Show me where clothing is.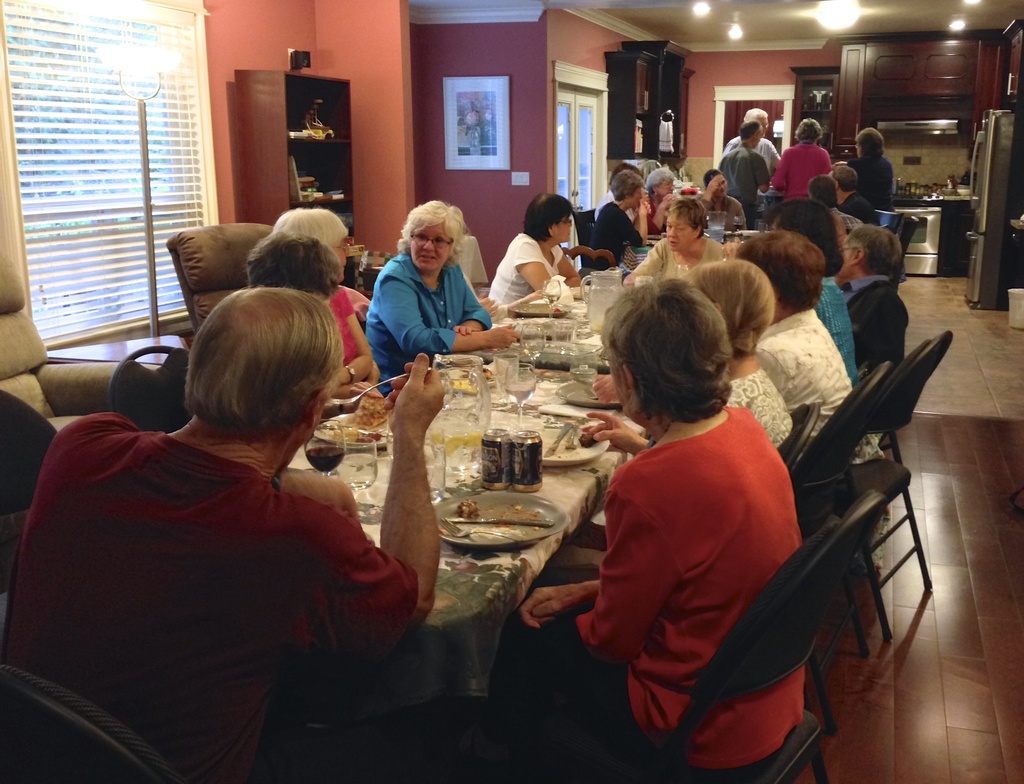
clothing is at bbox(724, 137, 781, 212).
